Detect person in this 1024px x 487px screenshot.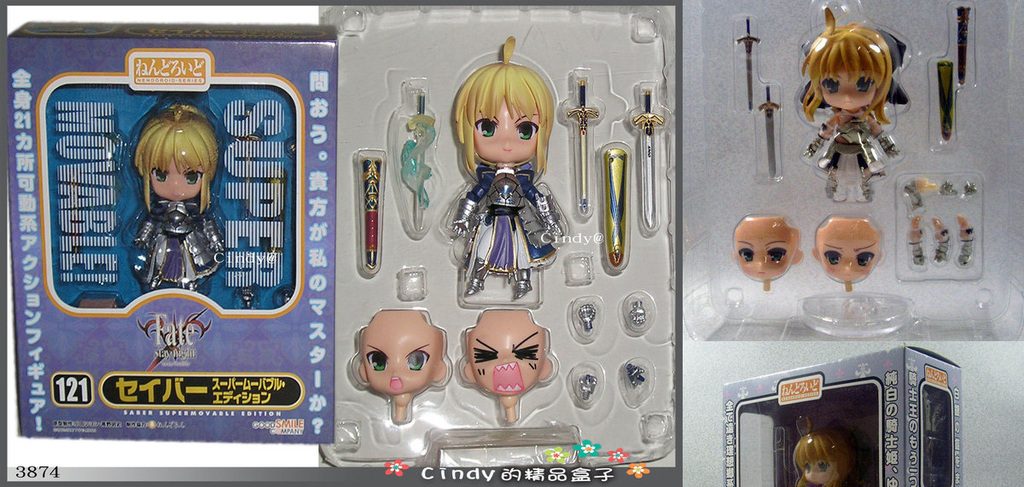
Detection: bbox(361, 308, 451, 420).
